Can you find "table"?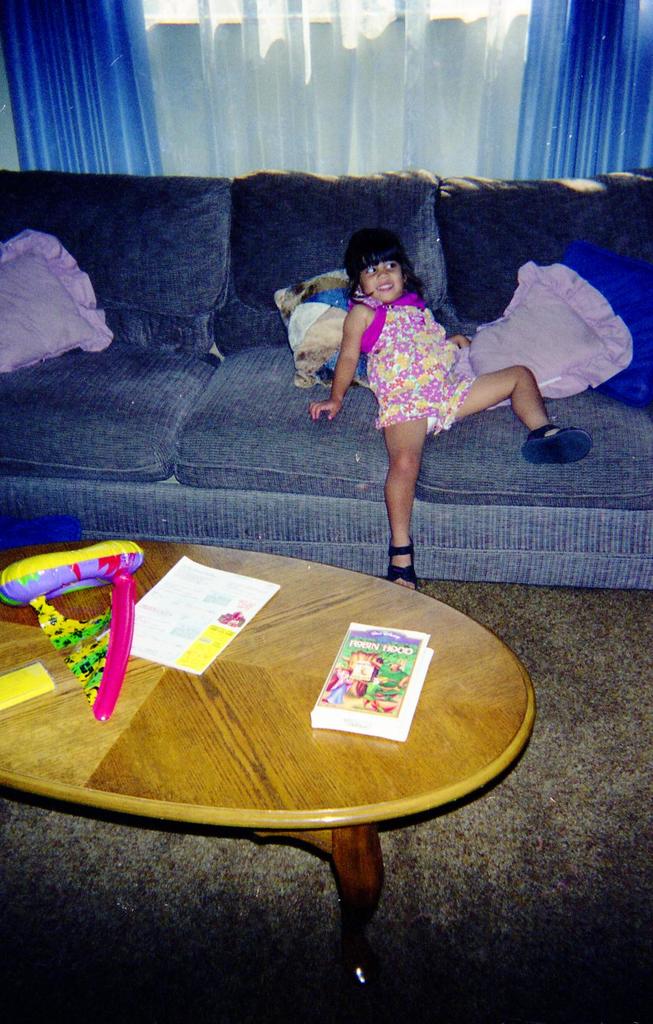
Yes, bounding box: box(15, 495, 528, 976).
